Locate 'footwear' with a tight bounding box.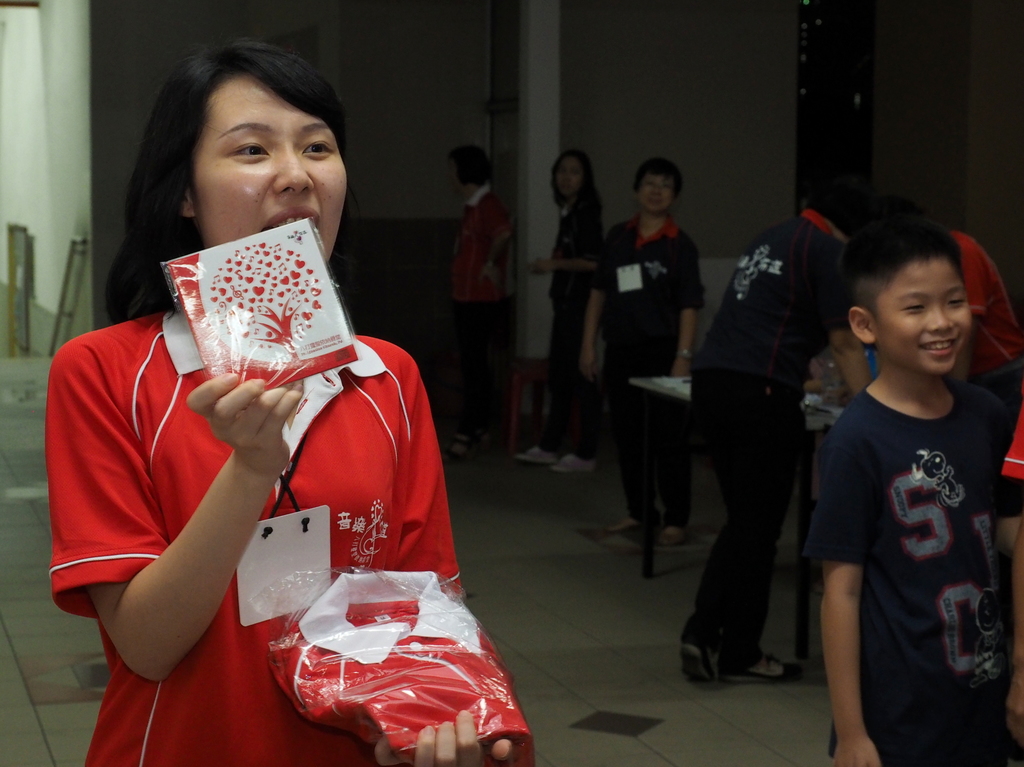
pyautogui.locateOnScreen(552, 452, 596, 472).
